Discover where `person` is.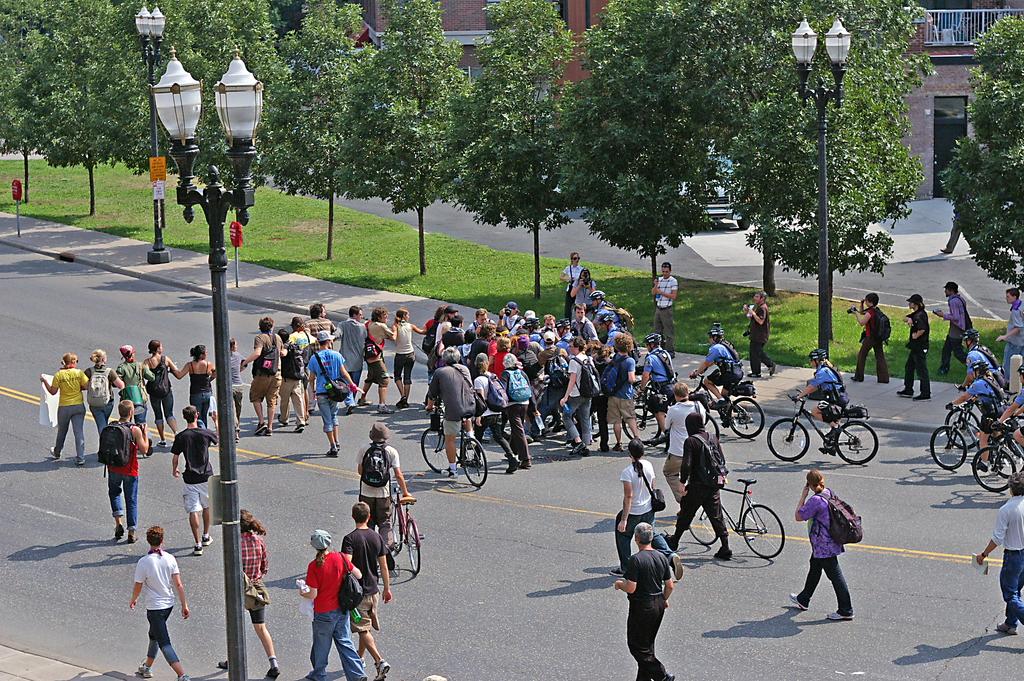
Discovered at select_region(945, 275, 979, 368).
